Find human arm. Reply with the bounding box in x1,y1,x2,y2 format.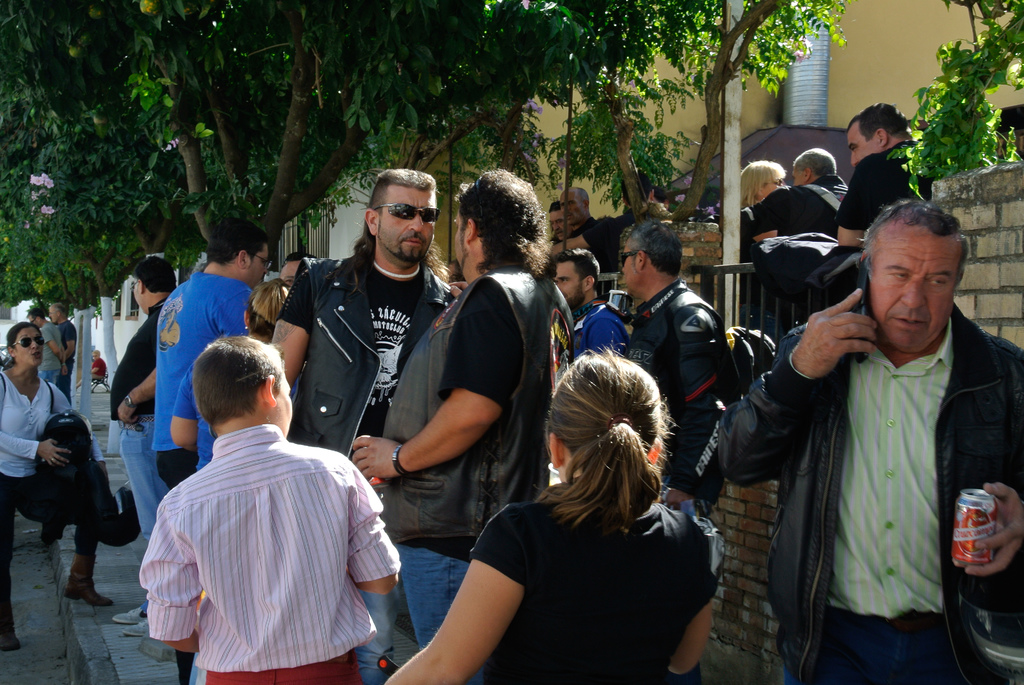
835,157,875,255.
